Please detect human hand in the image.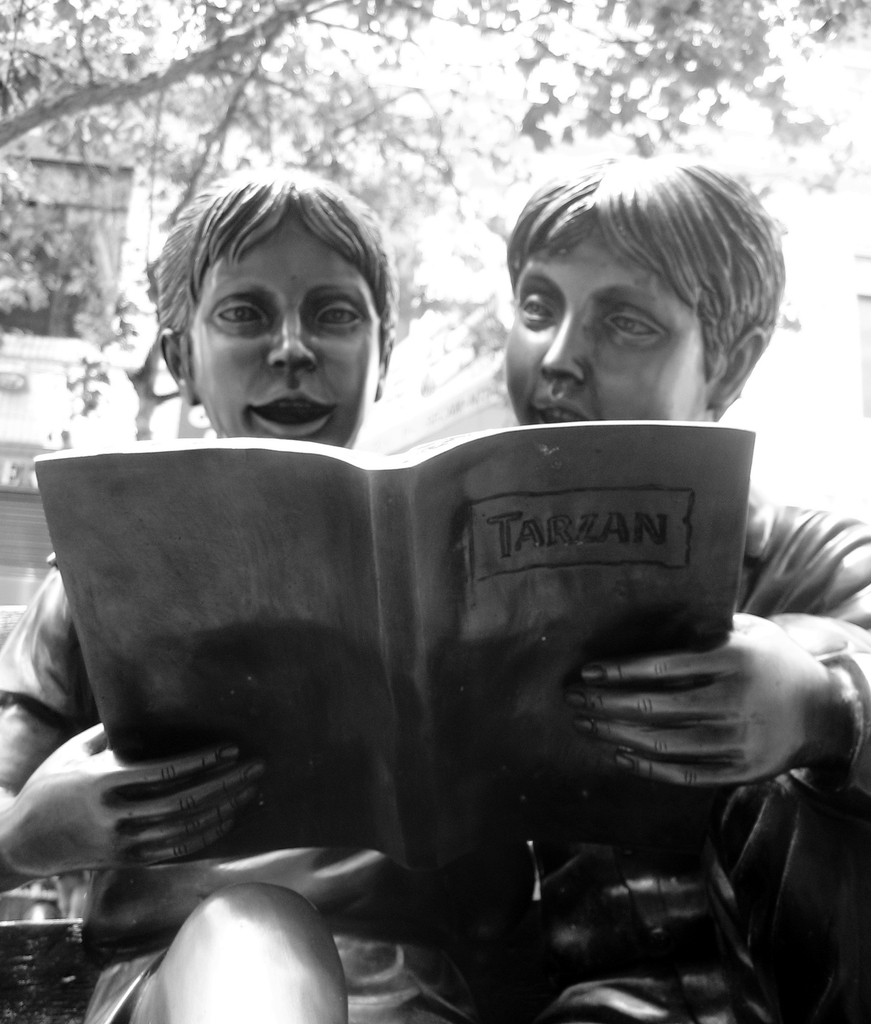
region(562, 610, 847, 794).
